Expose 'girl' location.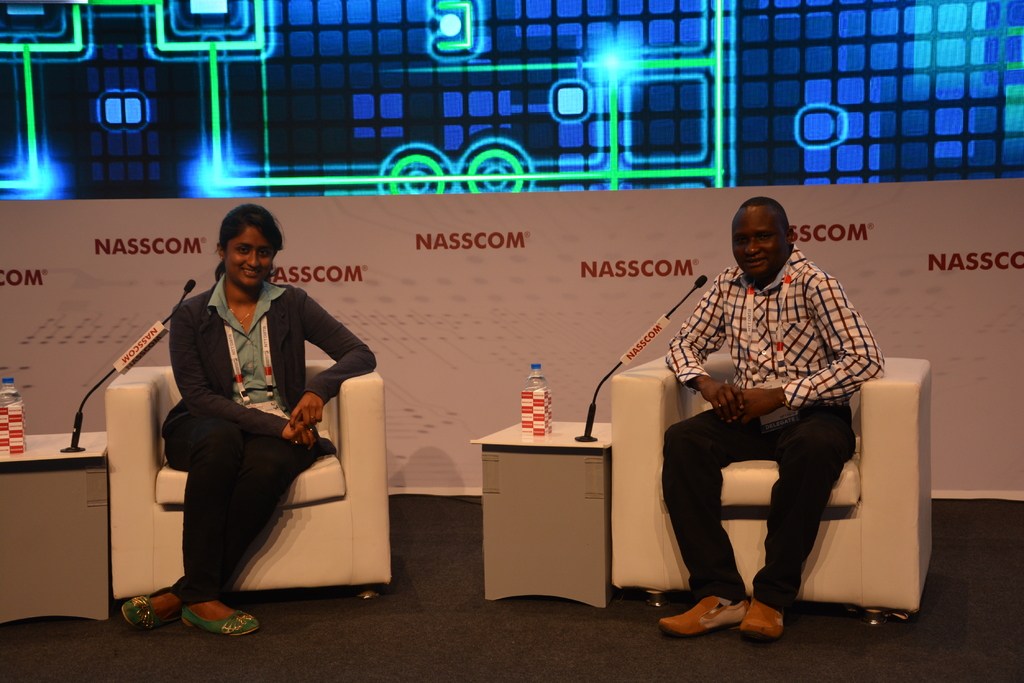
Exposed at <region>122, 201, 376, 639</region>.
